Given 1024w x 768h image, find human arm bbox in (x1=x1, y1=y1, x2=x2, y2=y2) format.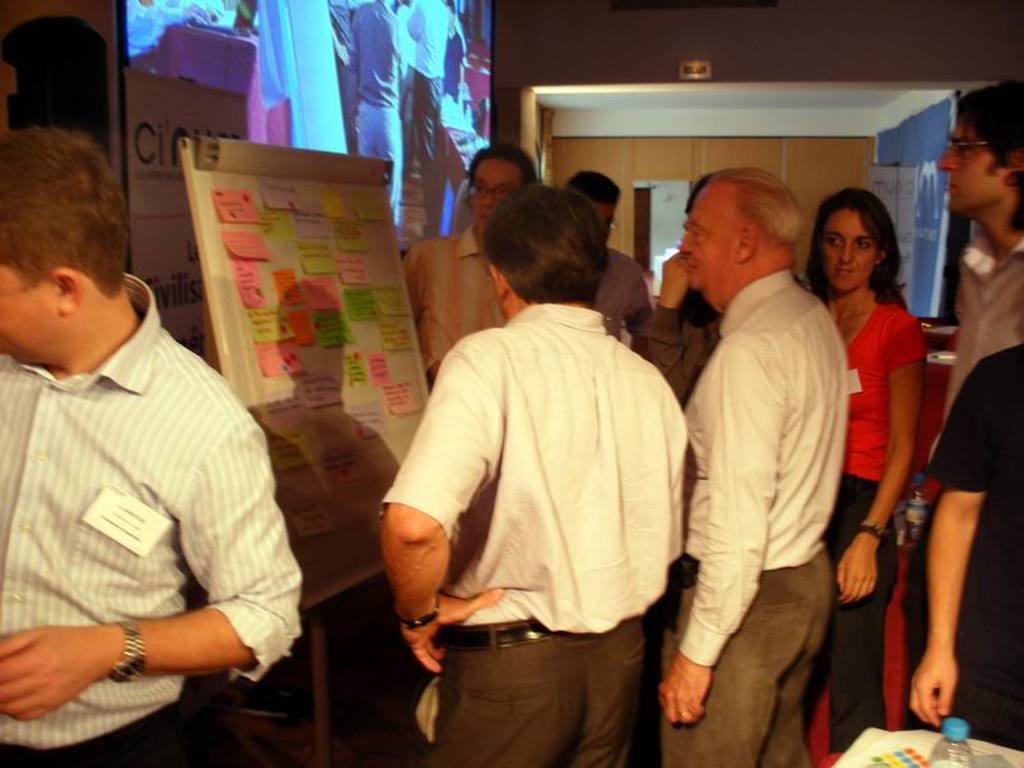
(x1=829, y1=314, x2=929, y2=603).
